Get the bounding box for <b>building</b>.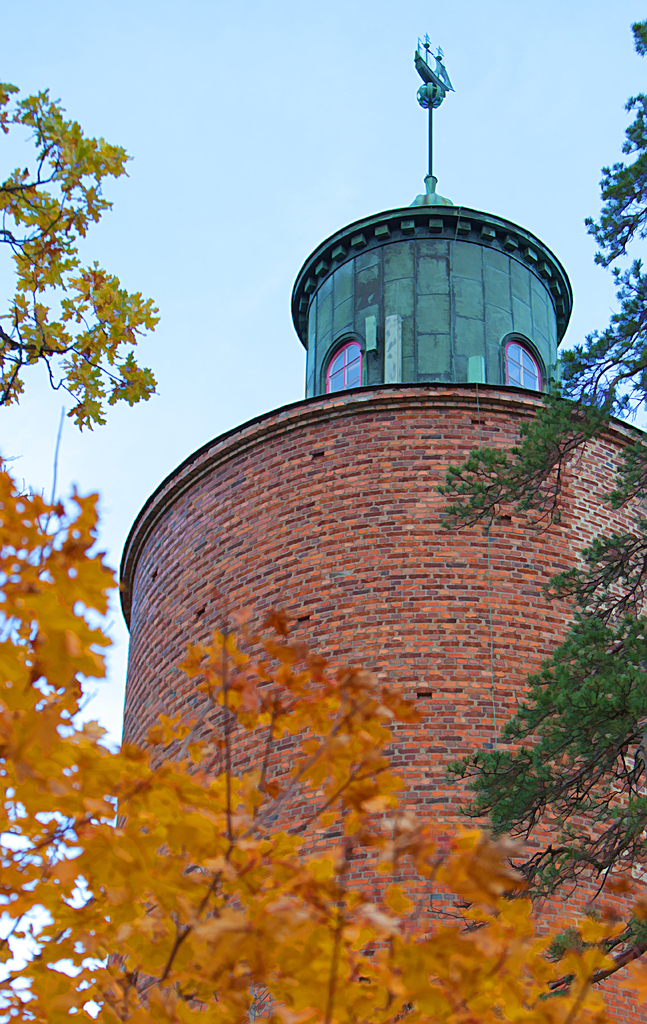
bbox=(119, 35, 646, 1023).
